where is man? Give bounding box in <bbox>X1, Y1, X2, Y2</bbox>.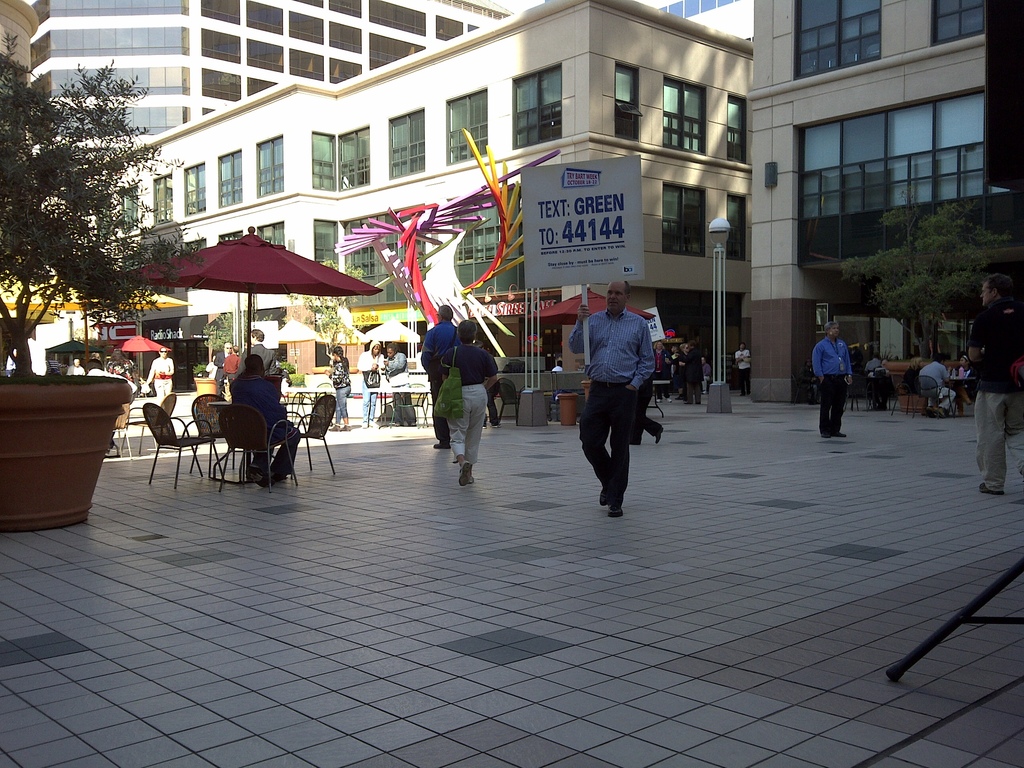
<bbox>424, 303, 456, 451</bbox>.
